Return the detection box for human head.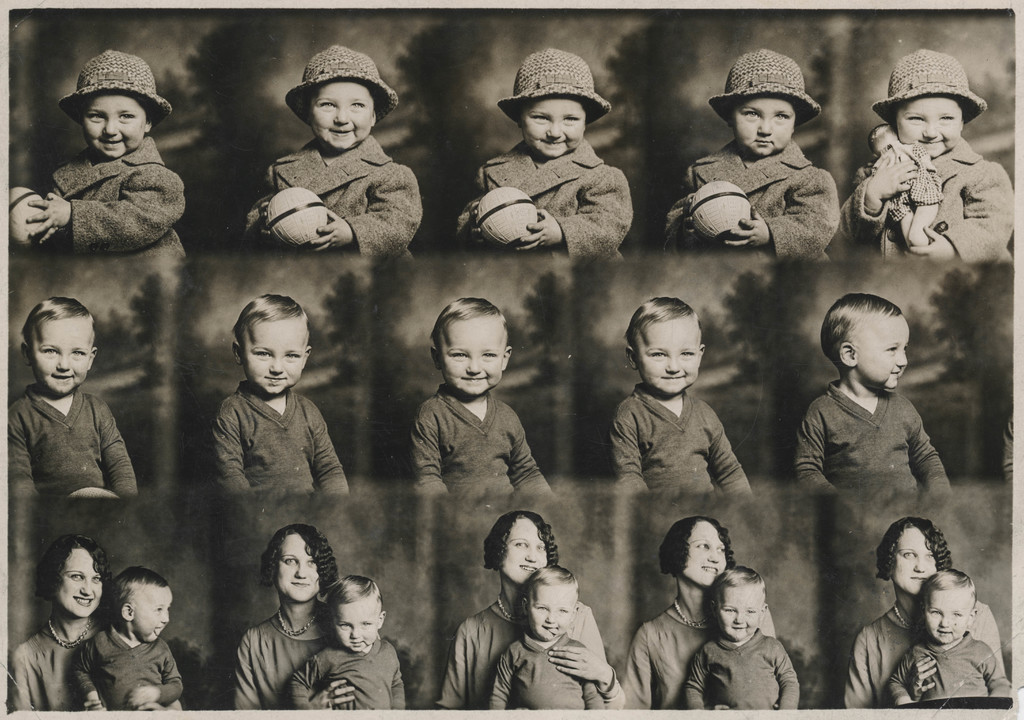
(x1=21, y1=294, x2=99, y2=396).
